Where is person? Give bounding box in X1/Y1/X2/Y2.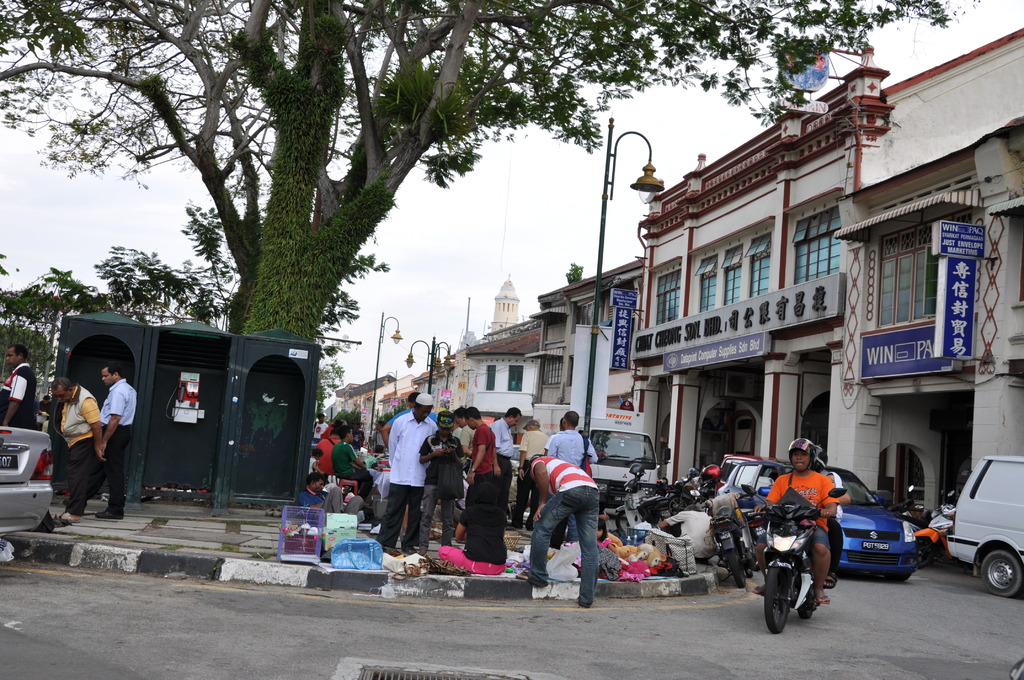
316/417/343/475.
